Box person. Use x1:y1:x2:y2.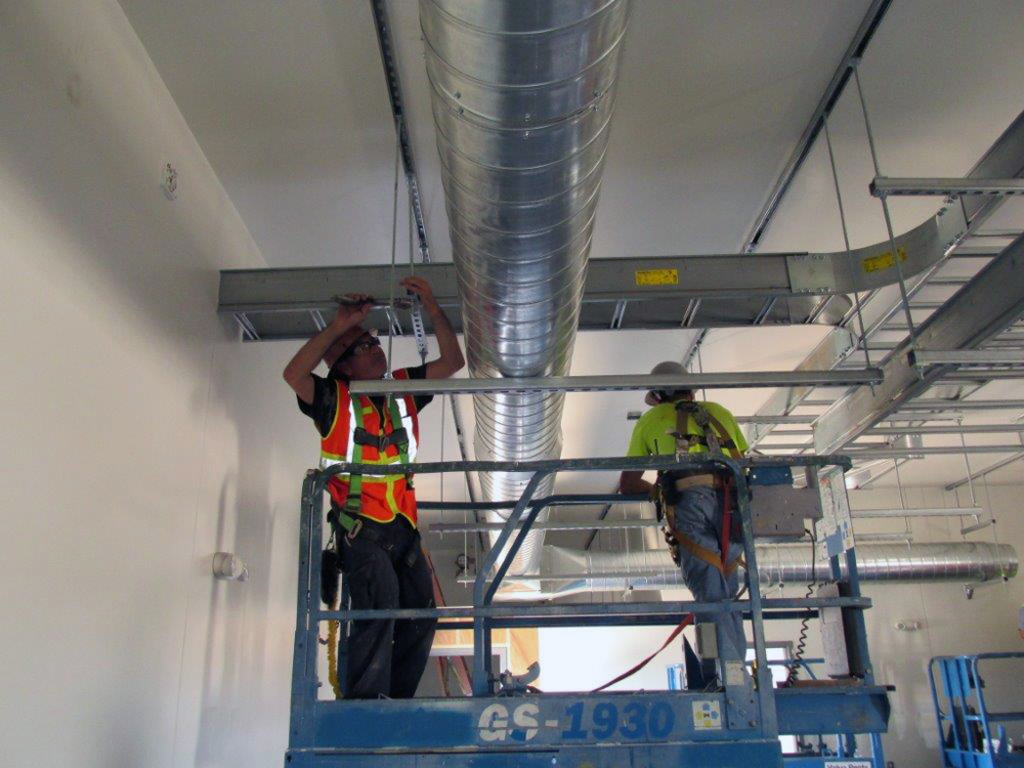
618:357:755:689.
